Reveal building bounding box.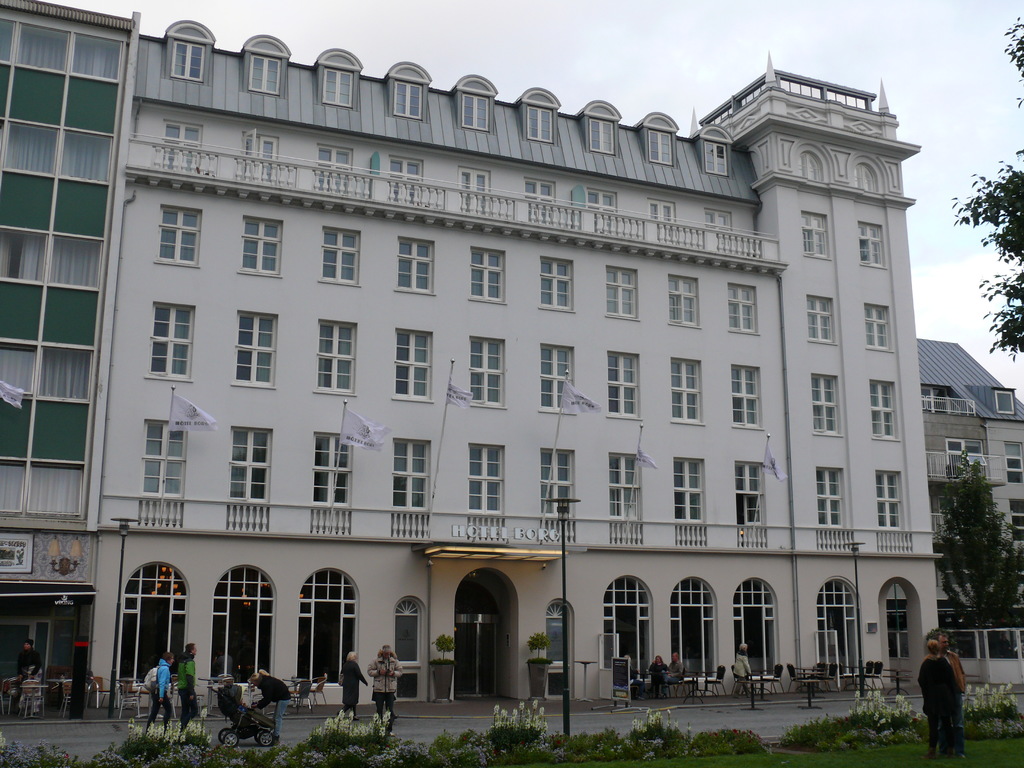
Revealed: bbox=[95, 15, 947, 708].
